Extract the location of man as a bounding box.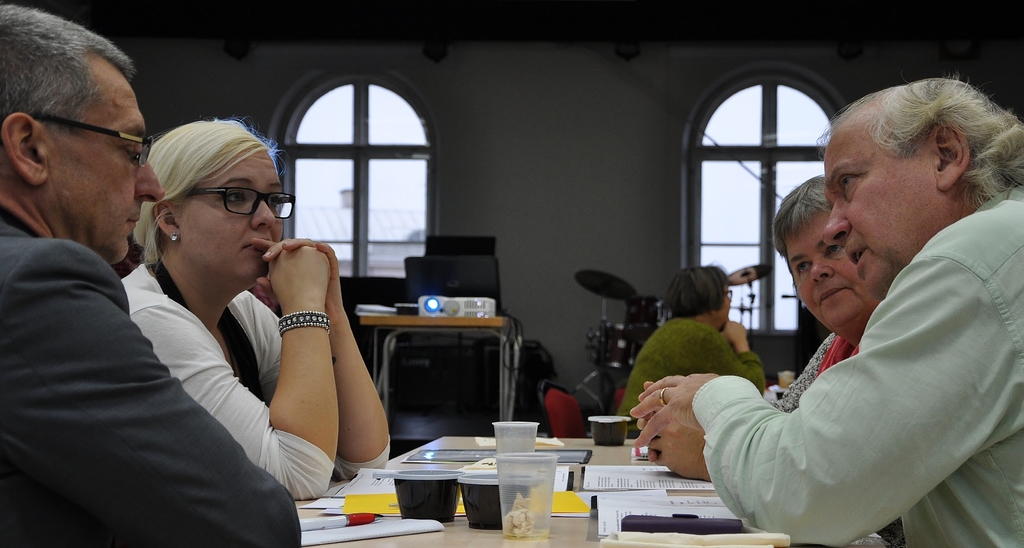
[x1=628, y1=81, x2=1023, y2=547].
